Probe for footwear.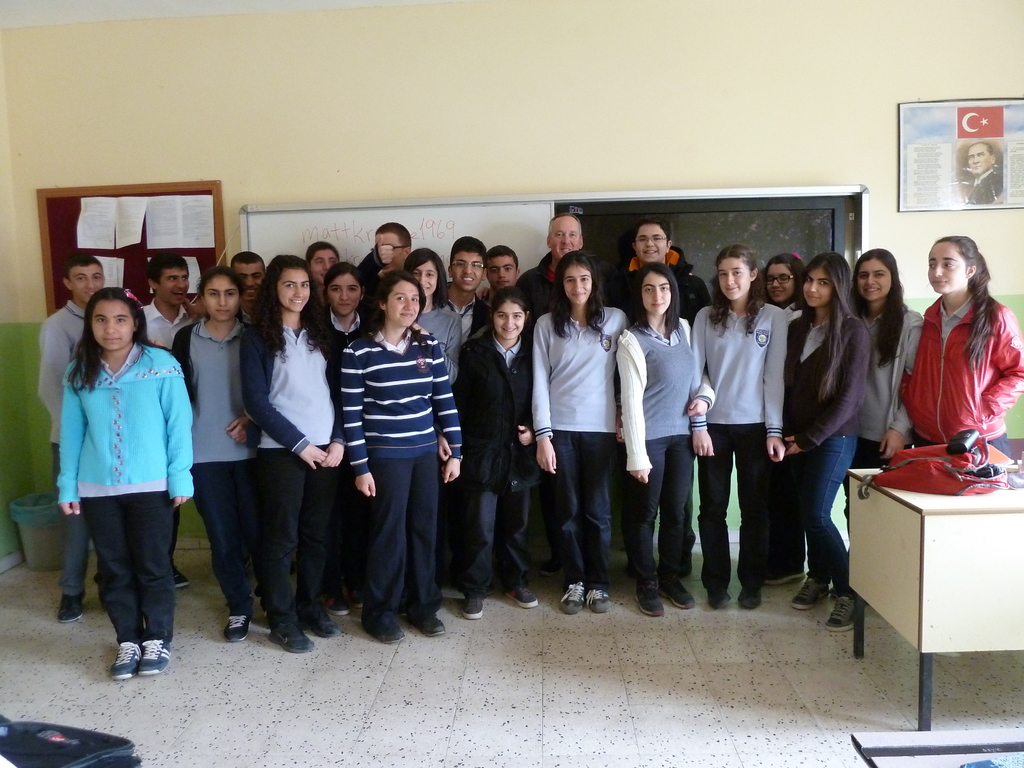
Probe result: [586, 584, 607, 613].
